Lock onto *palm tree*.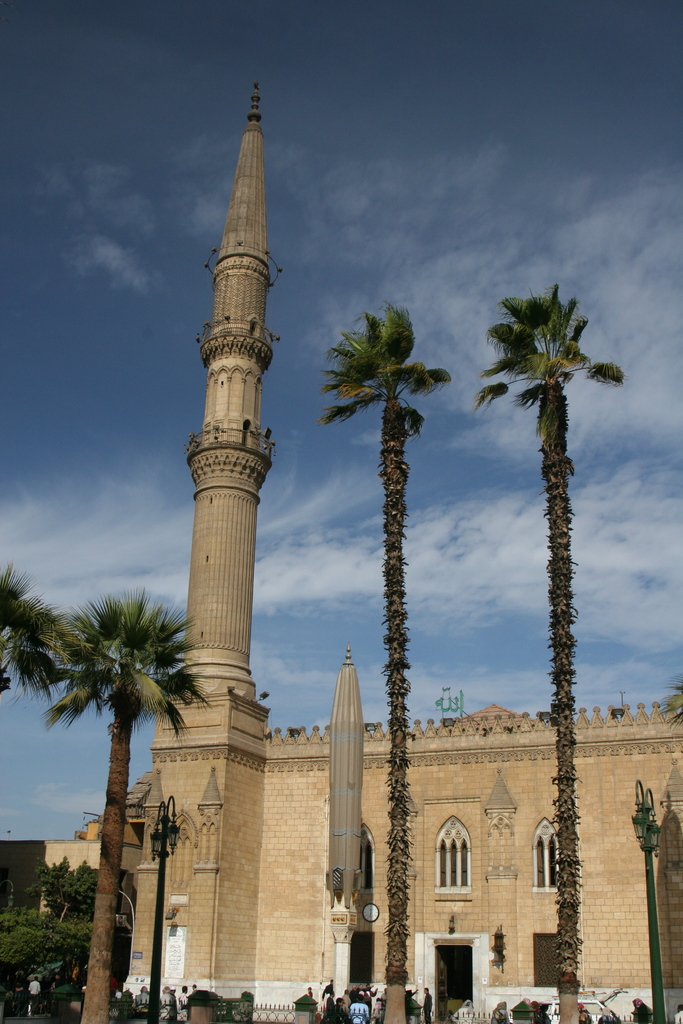
Locked: x1=482, y1=286, x2=629, y2=1023.
